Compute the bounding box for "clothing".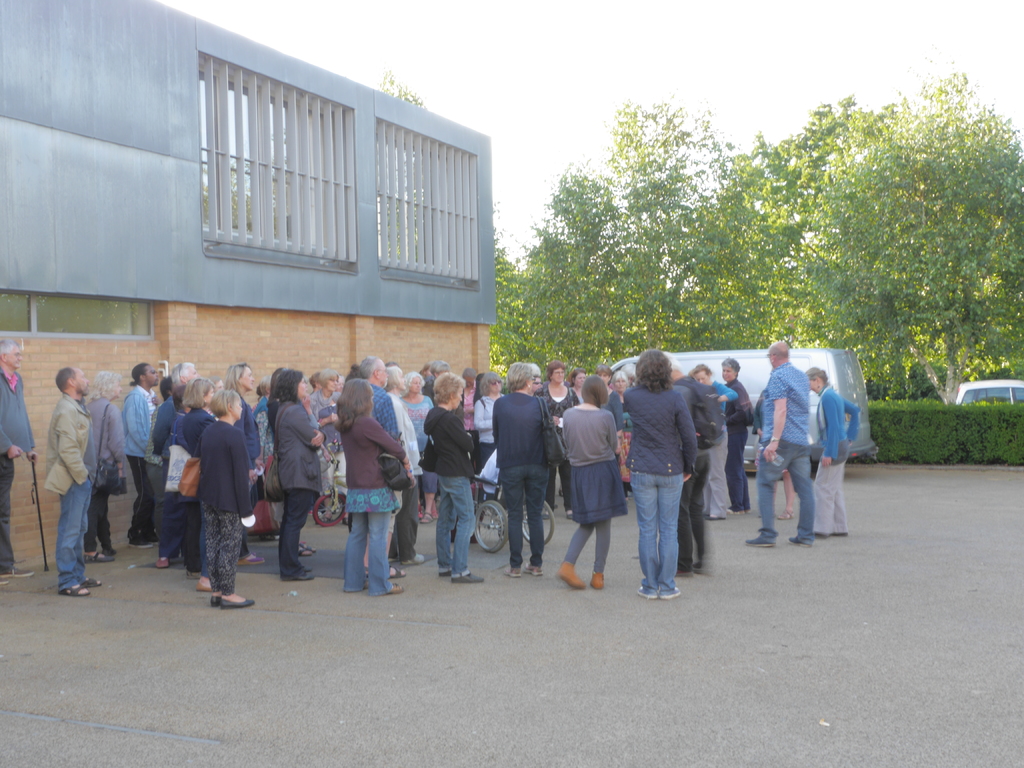
(left=44, top=396, right=98, bottom=593).
